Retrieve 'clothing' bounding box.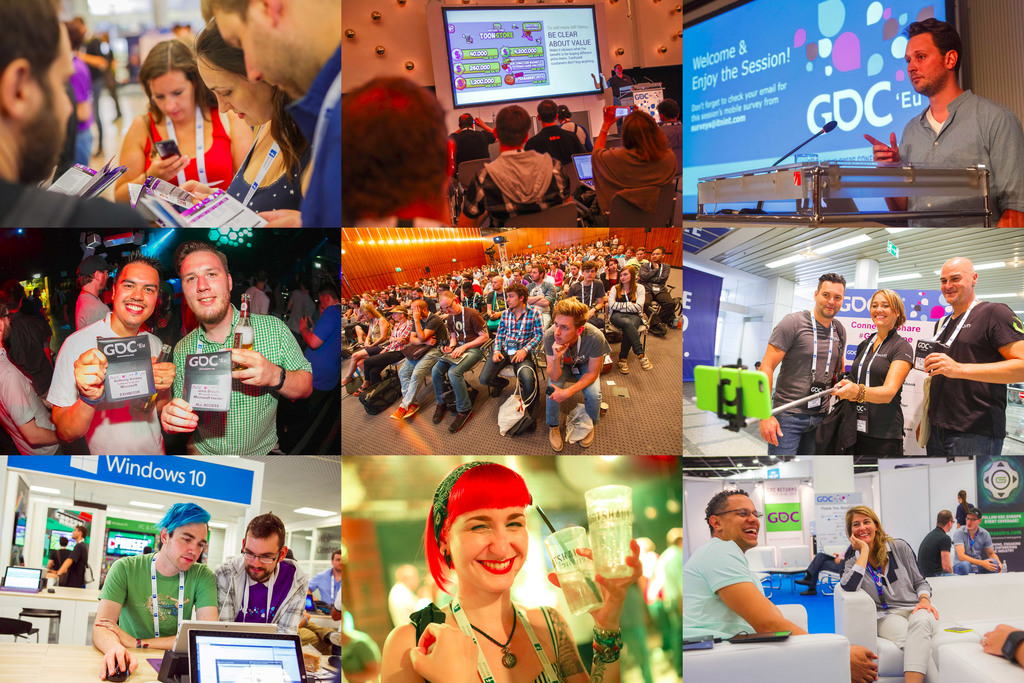
Bounding box: bbox=[913, 524, 950, 576].
